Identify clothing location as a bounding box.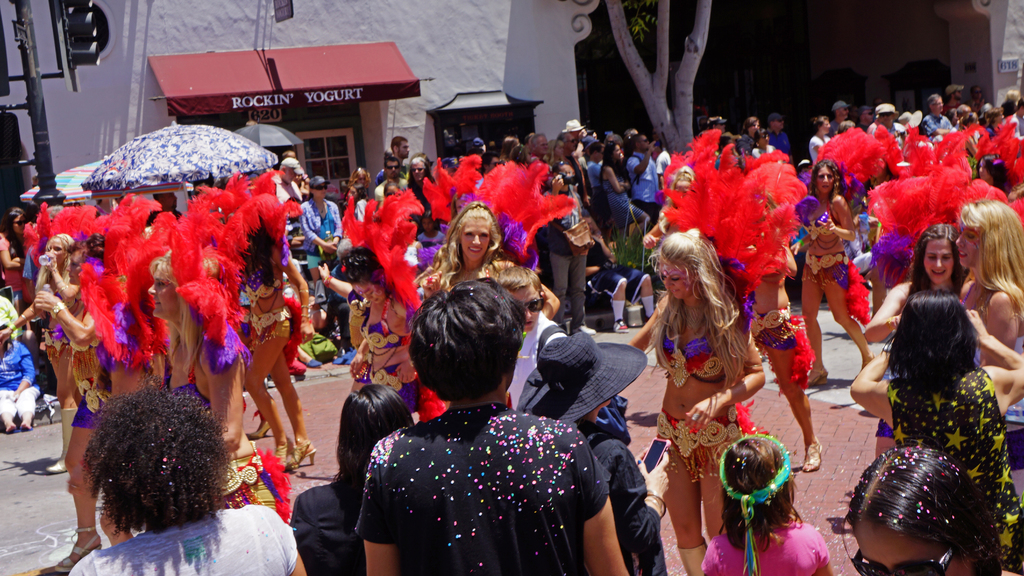
(x1=655, y1=409, x2=744, y2=483).
